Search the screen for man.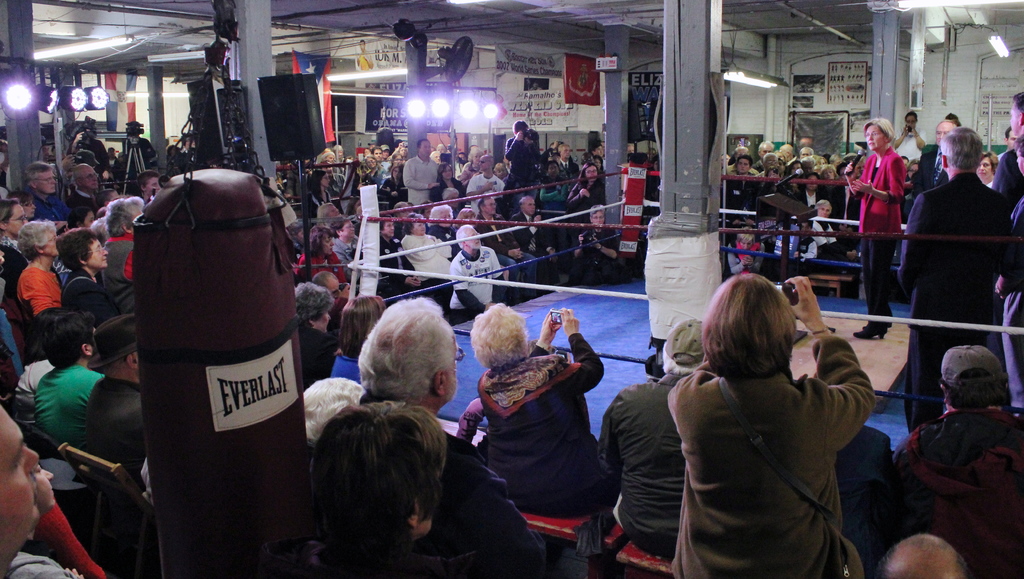
Found at locate(897, 113, 925, 159).
